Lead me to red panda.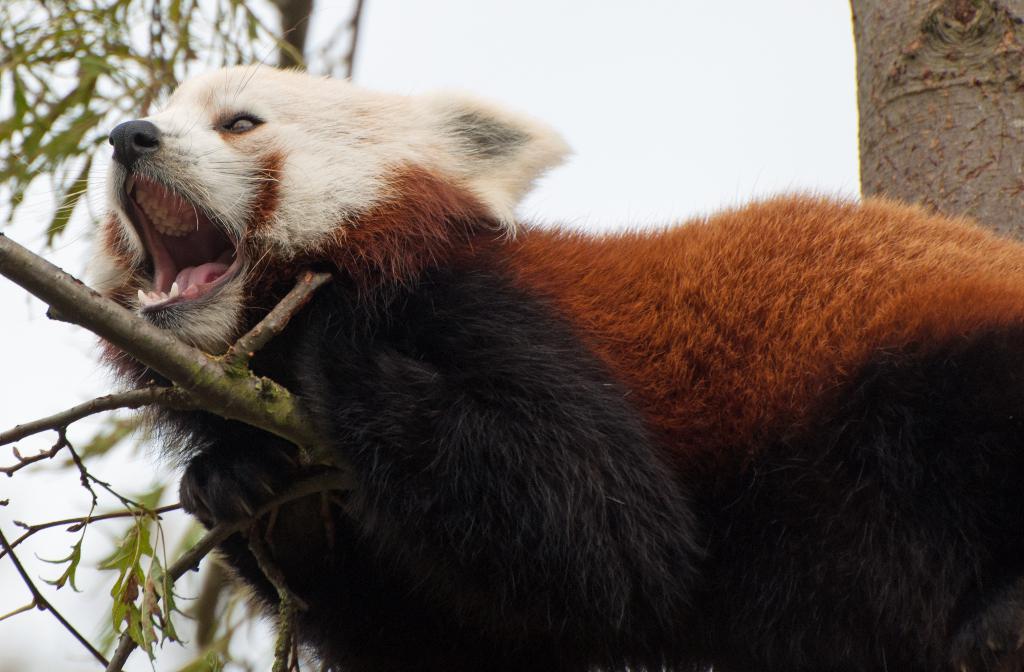
Lead to left=29, top=10, right=1023, bottom=671.
